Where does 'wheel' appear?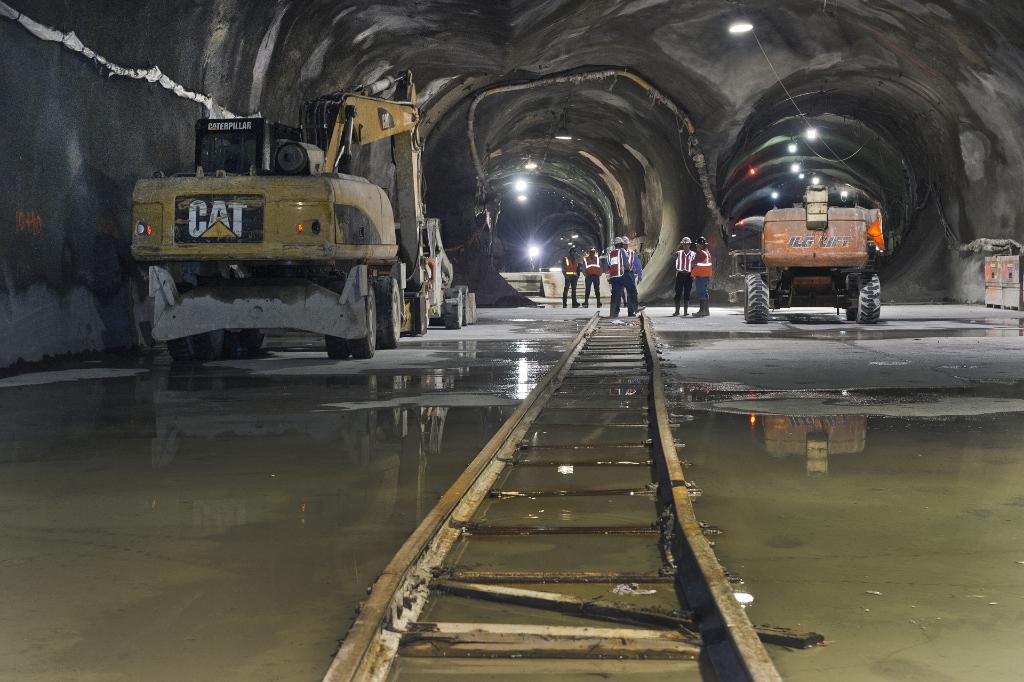
Appears at [left=227, top=330, right=265, bottom=350].
